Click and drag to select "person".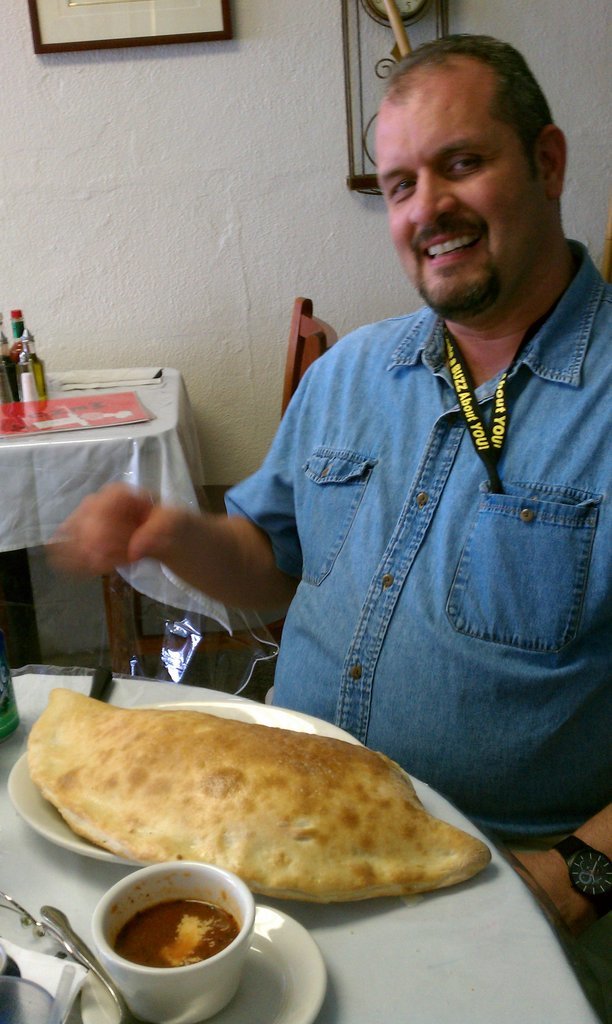
Selection: 34/31/611/1023.
